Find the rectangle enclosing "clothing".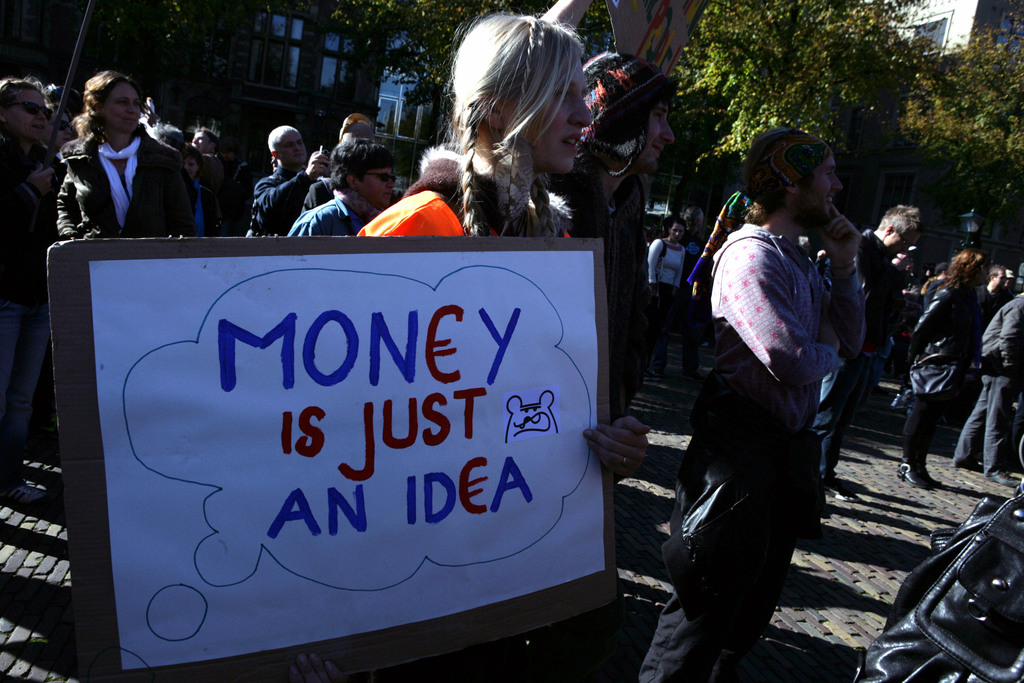
(left=244, top=160, right=327, bottom=239).
